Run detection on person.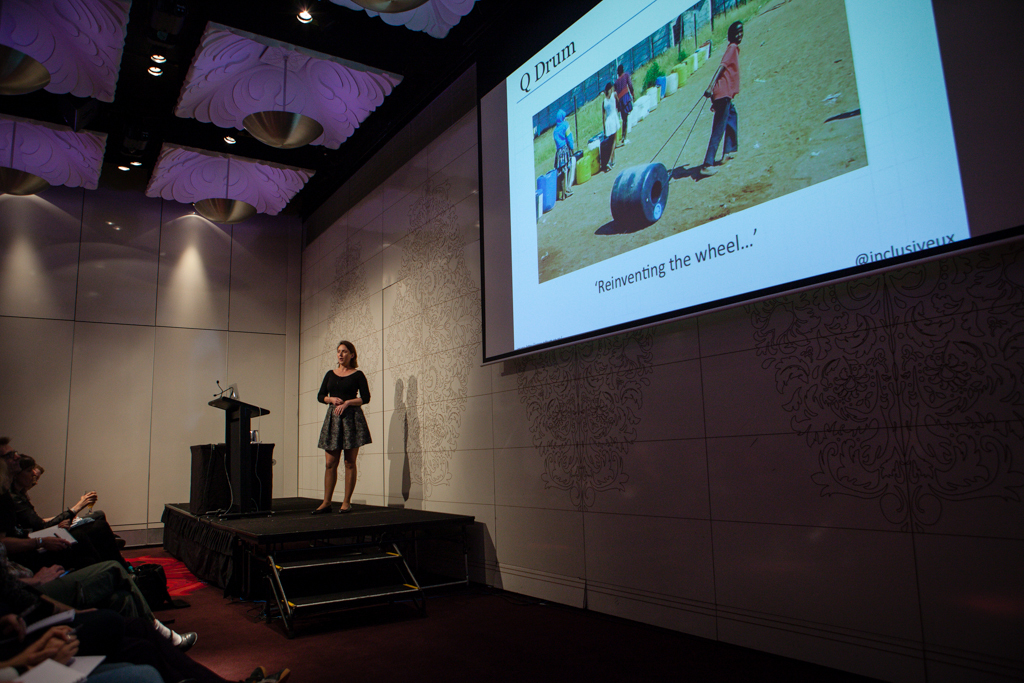
Result: 602,83,627,171.
